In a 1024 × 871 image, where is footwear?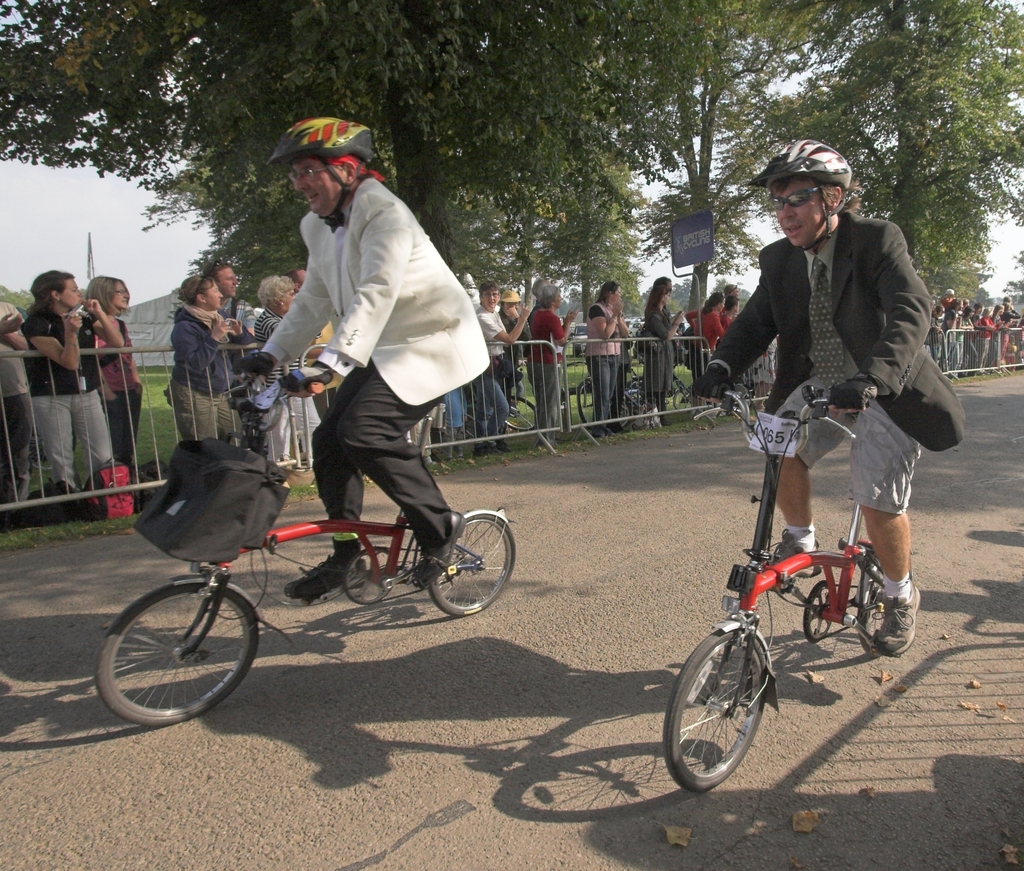
BBox(476, 436, 497, 457).
